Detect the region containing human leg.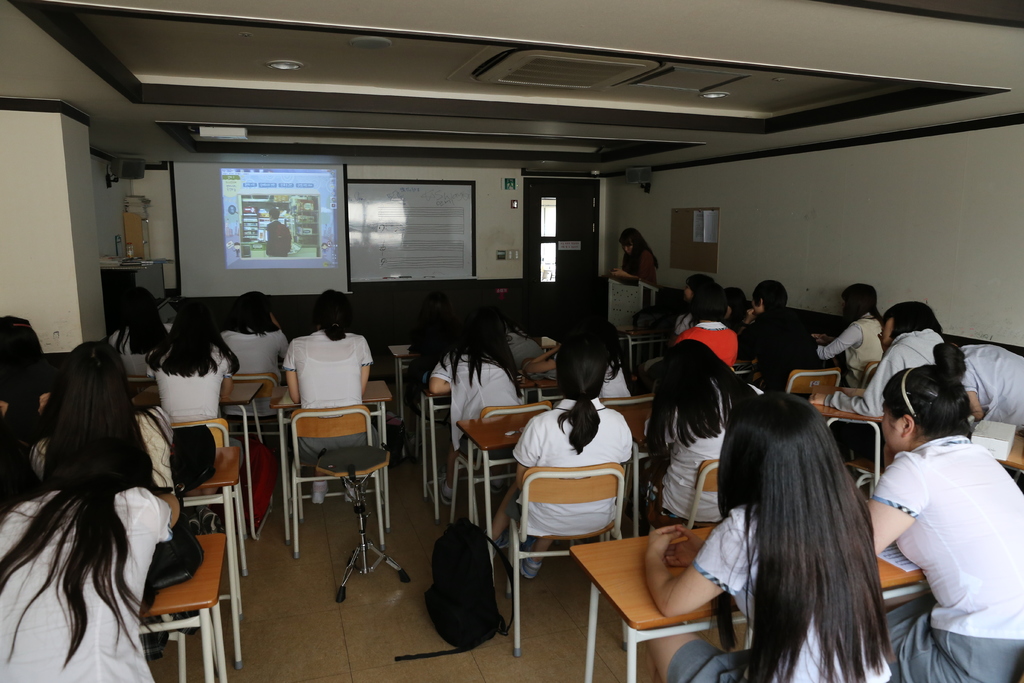
crop(643, 630, 732, 682).
